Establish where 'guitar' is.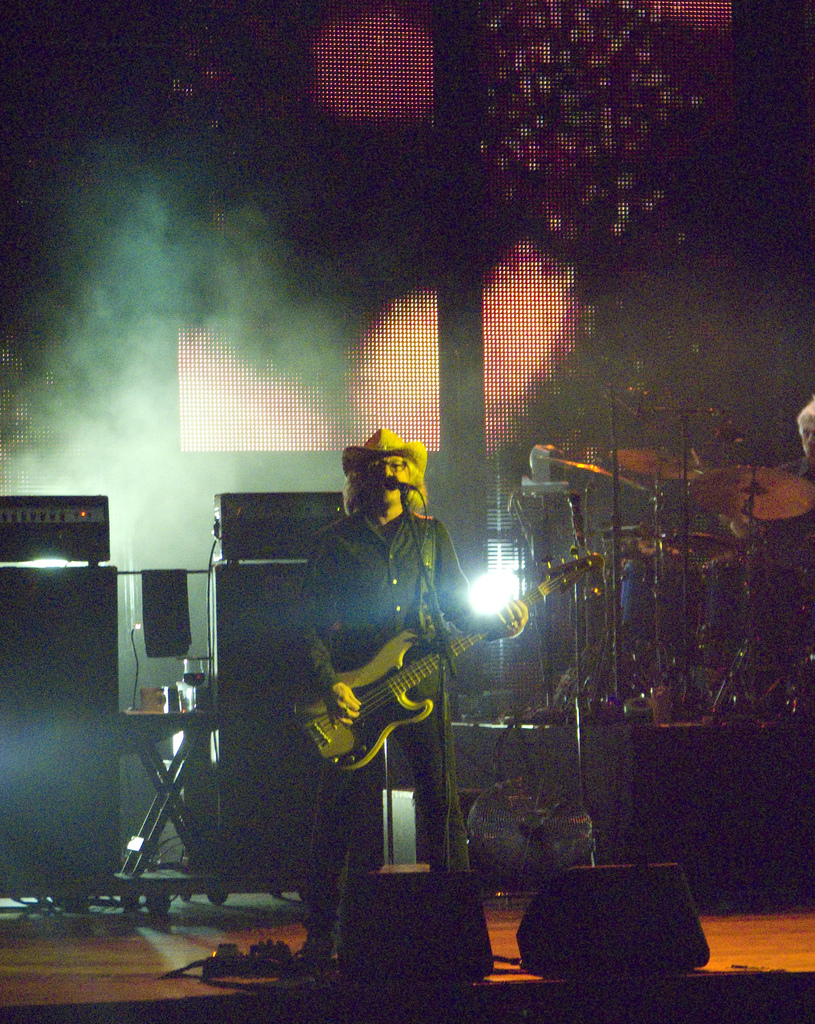
Established at [283,611,503,785].
